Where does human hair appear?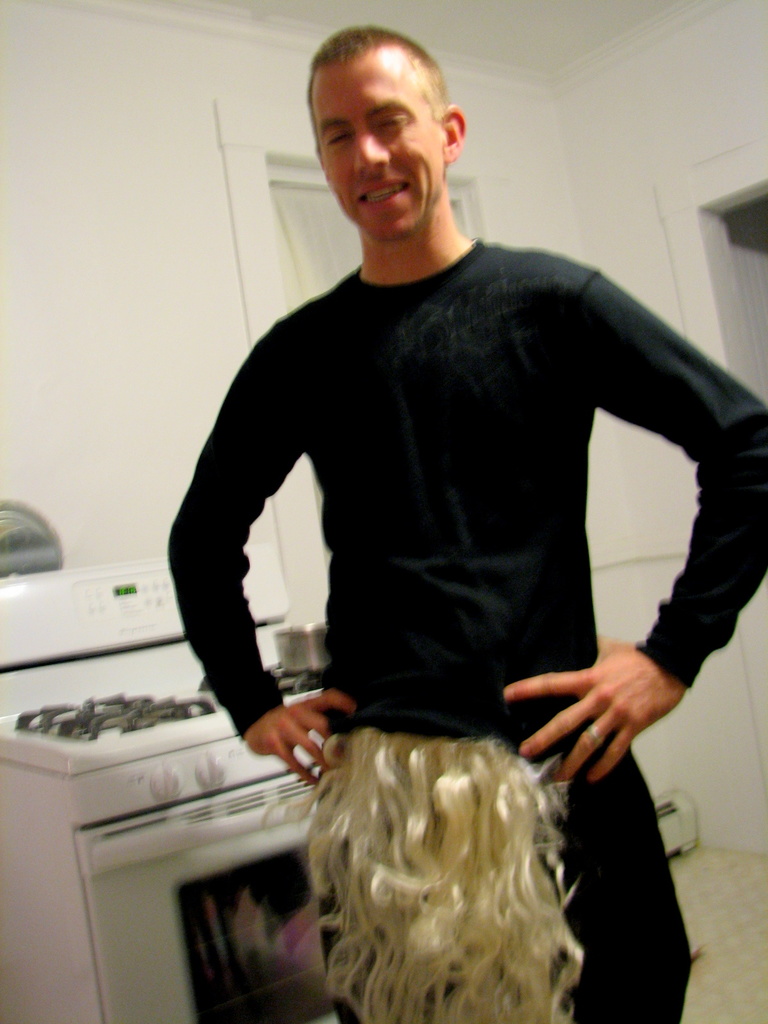
Appears at <bbox>308, 29, 443, 129</bbox>.
